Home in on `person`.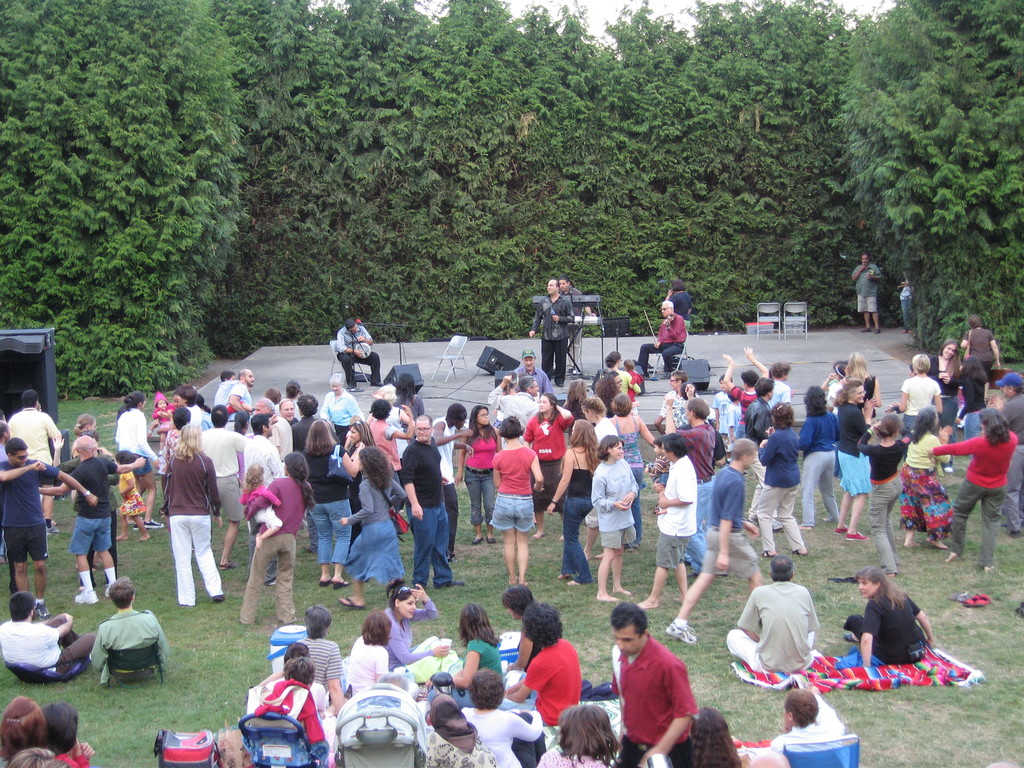
Homed in at (237, 462, 283, 556).
